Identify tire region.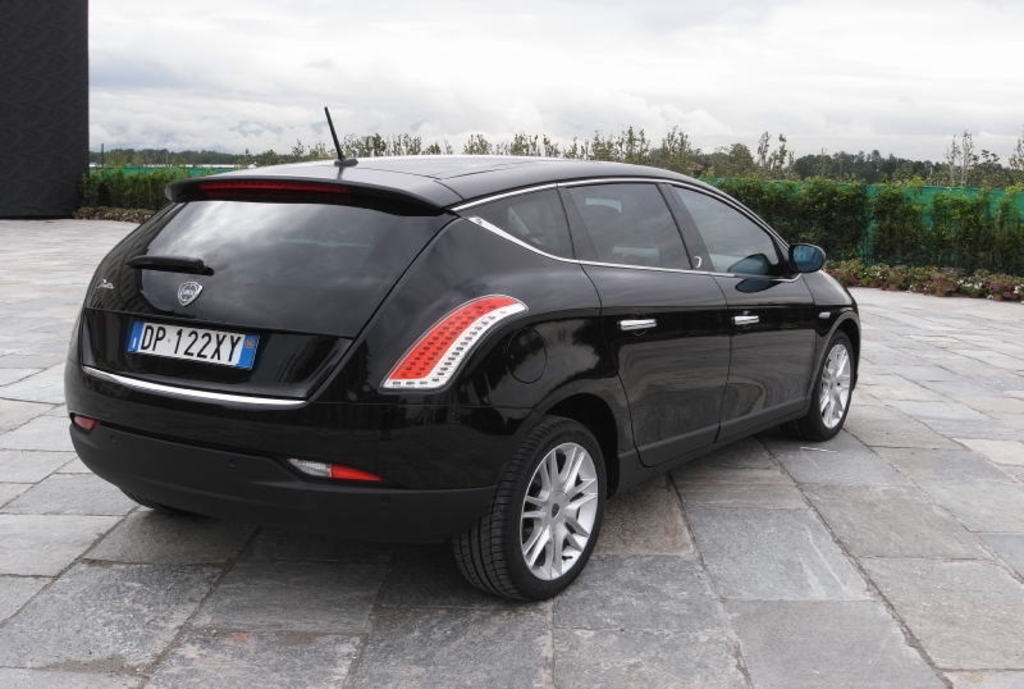
Region: bbox=(467, 412, 611, 606).
